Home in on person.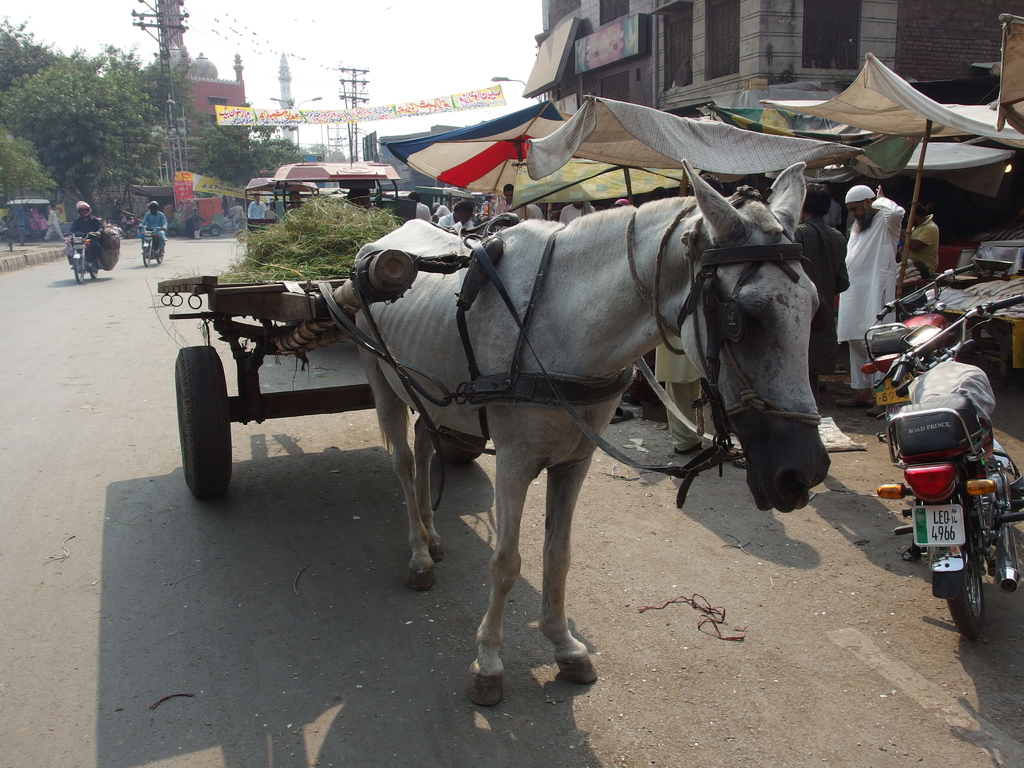
Homed in at (429, 200, 479, 246).
